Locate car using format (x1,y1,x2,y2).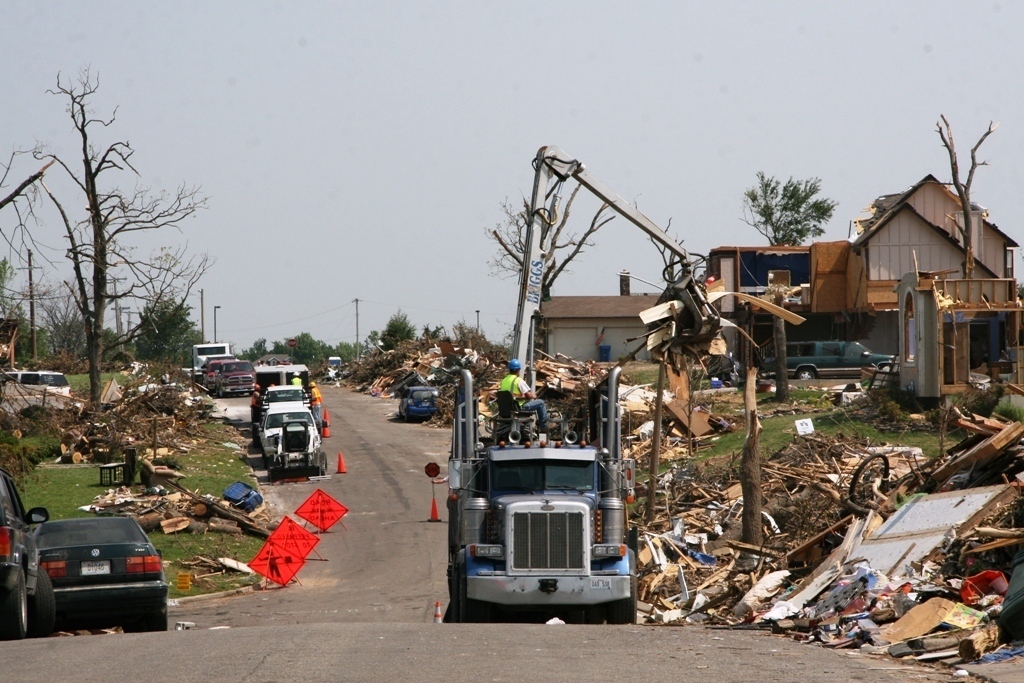
(17,507,173,648).
